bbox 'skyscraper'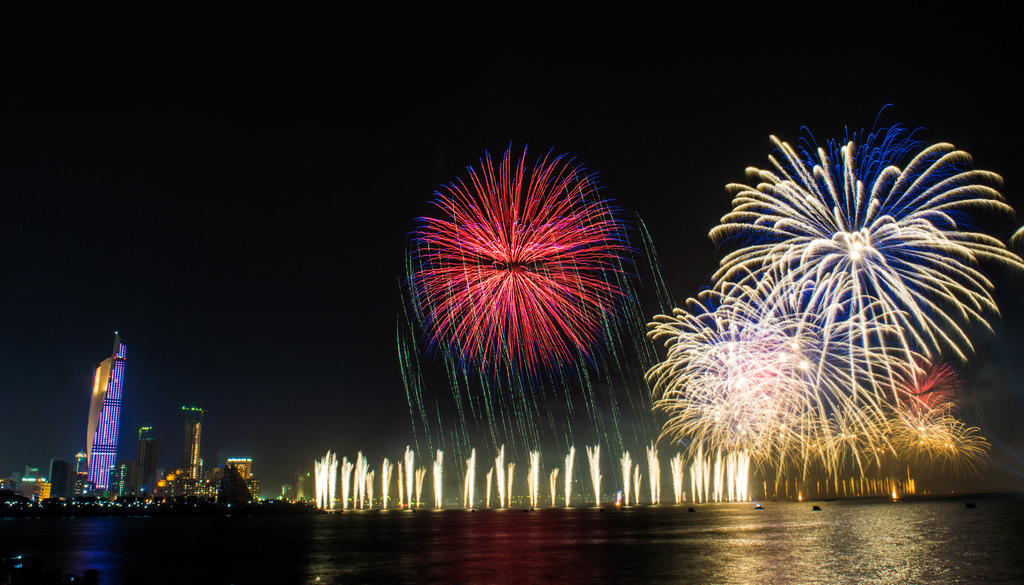
bbox(54, 337, 143, 515)
